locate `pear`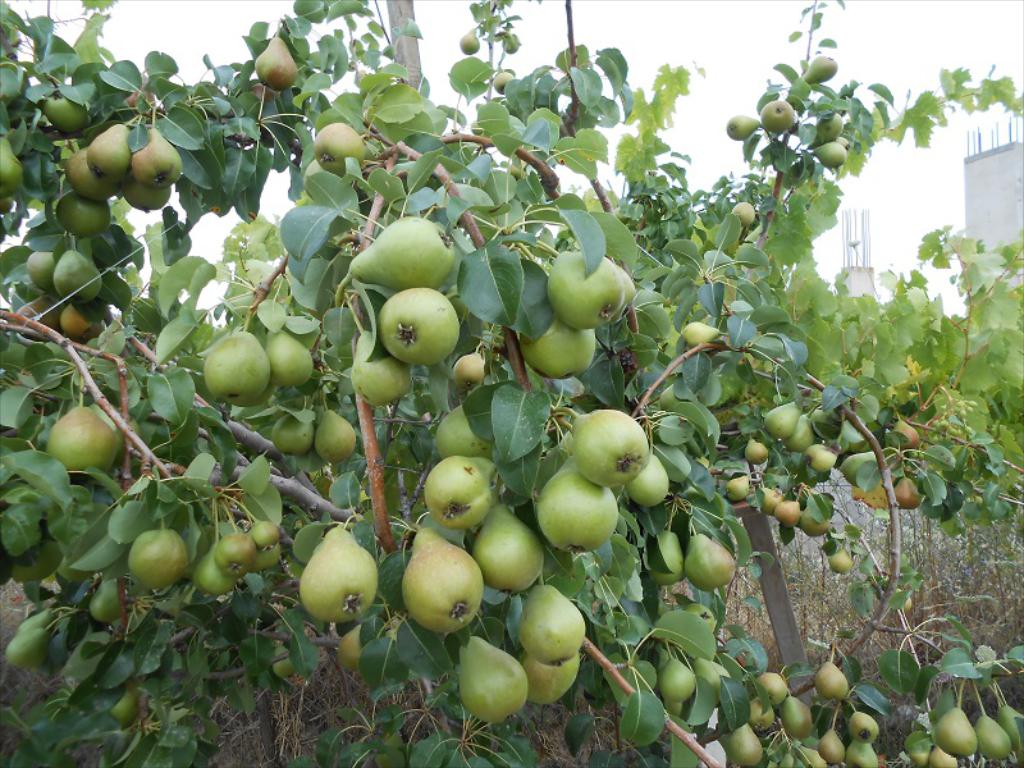
649:526:685:589
